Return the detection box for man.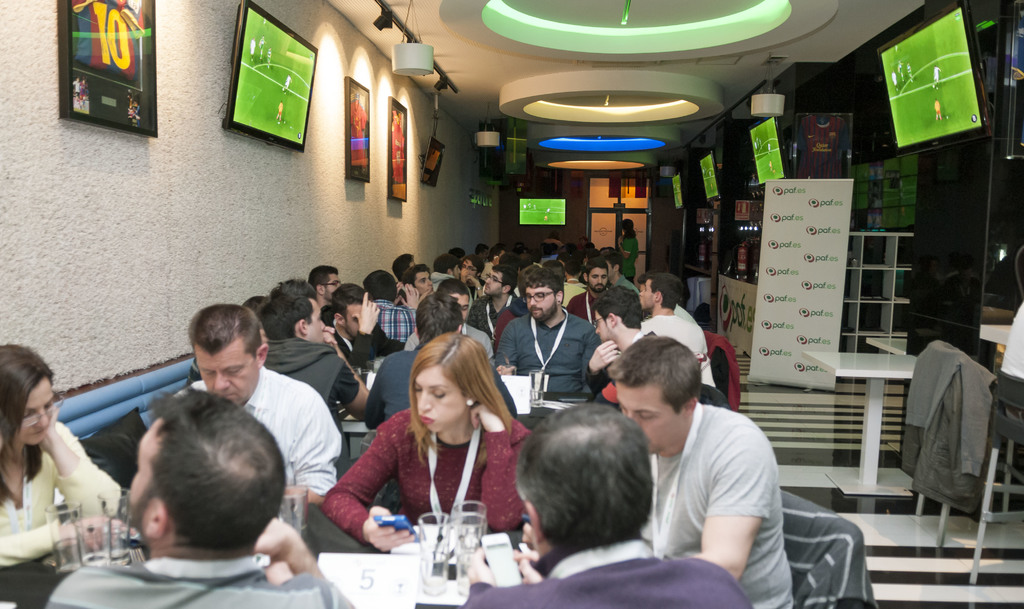
pyautogui.locateOnScreen(249, 37, 256, 62).
